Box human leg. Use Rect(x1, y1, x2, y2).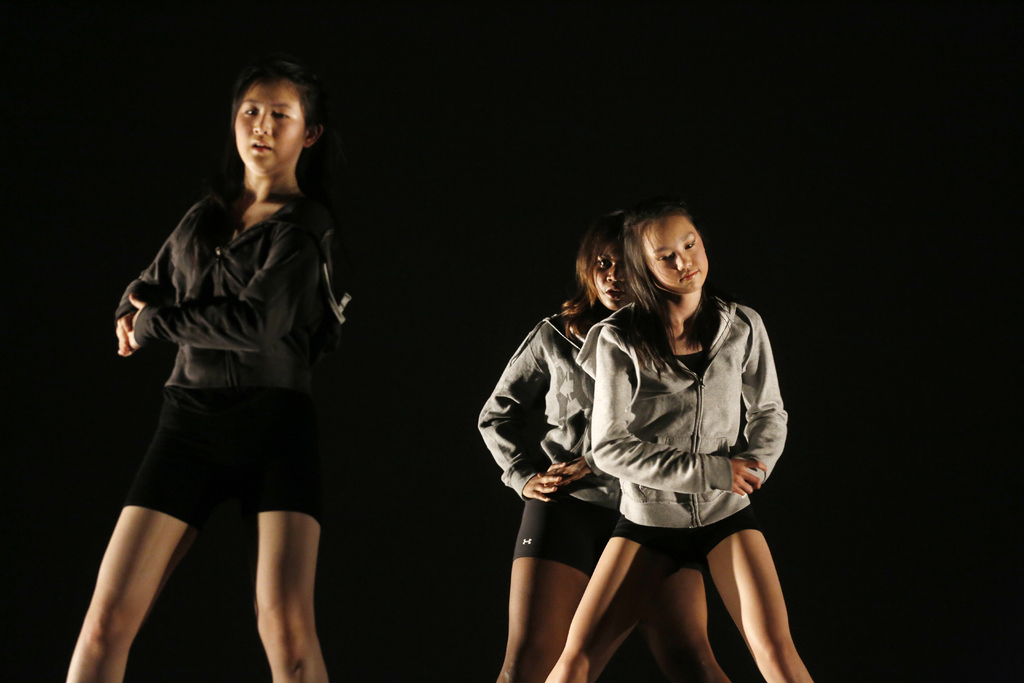
Rect(250, 354, 334, 682).
